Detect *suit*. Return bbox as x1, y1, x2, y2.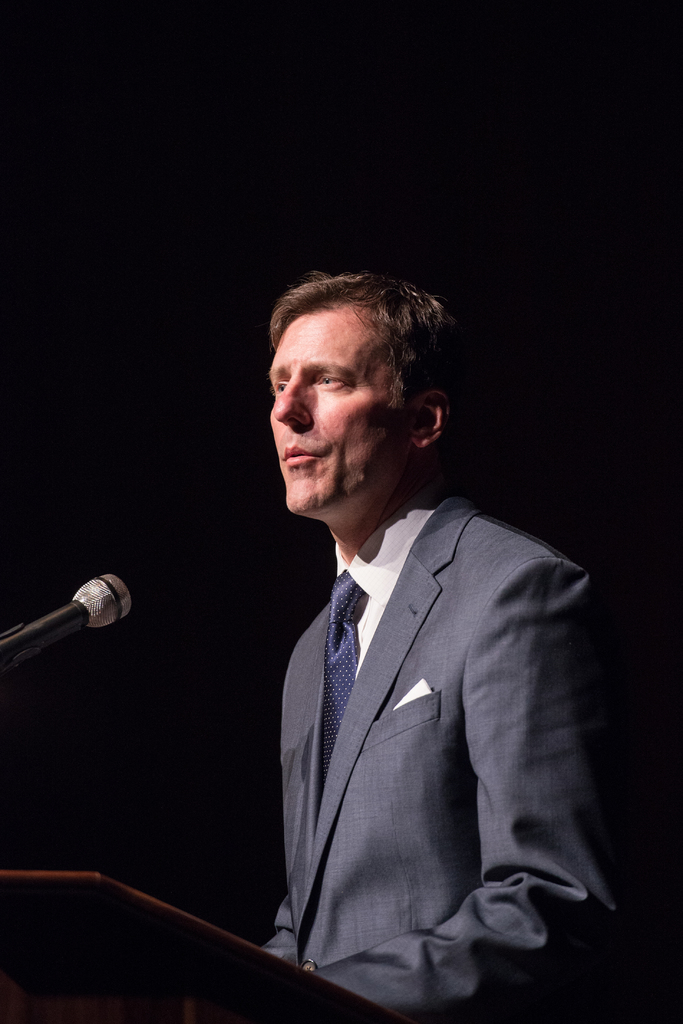
233, 408, 602, 1009.
